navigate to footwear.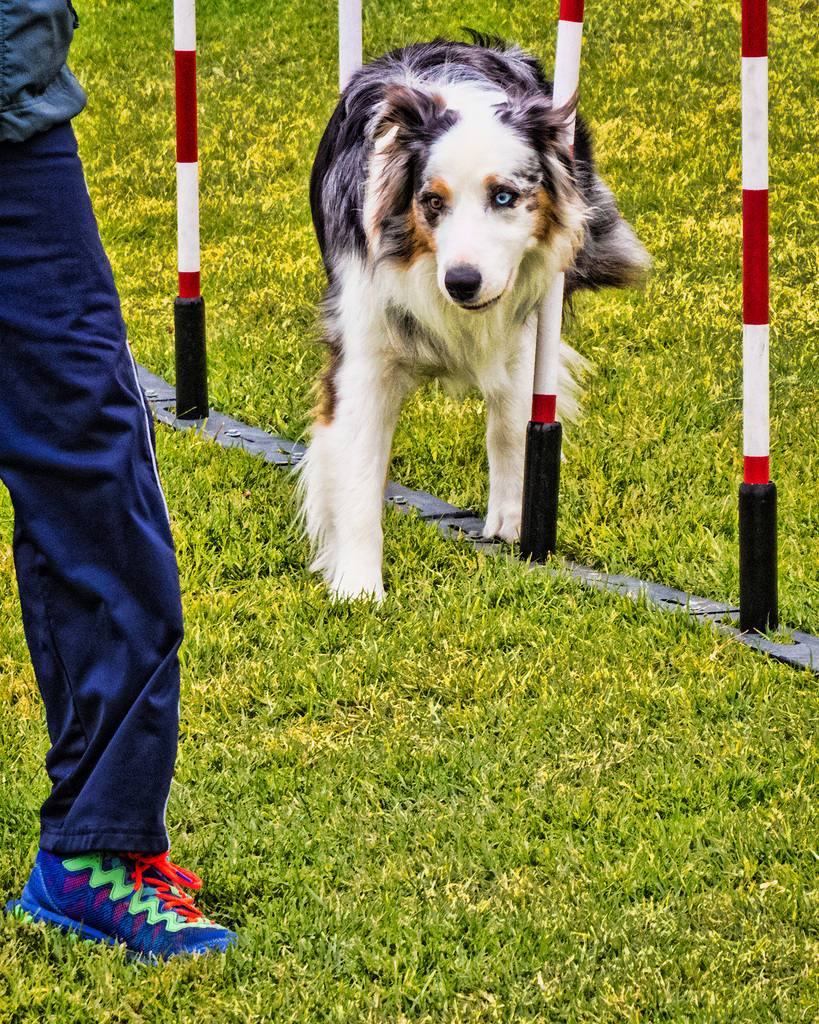
Navigation target: bbox(15, 851, 249, 970).
